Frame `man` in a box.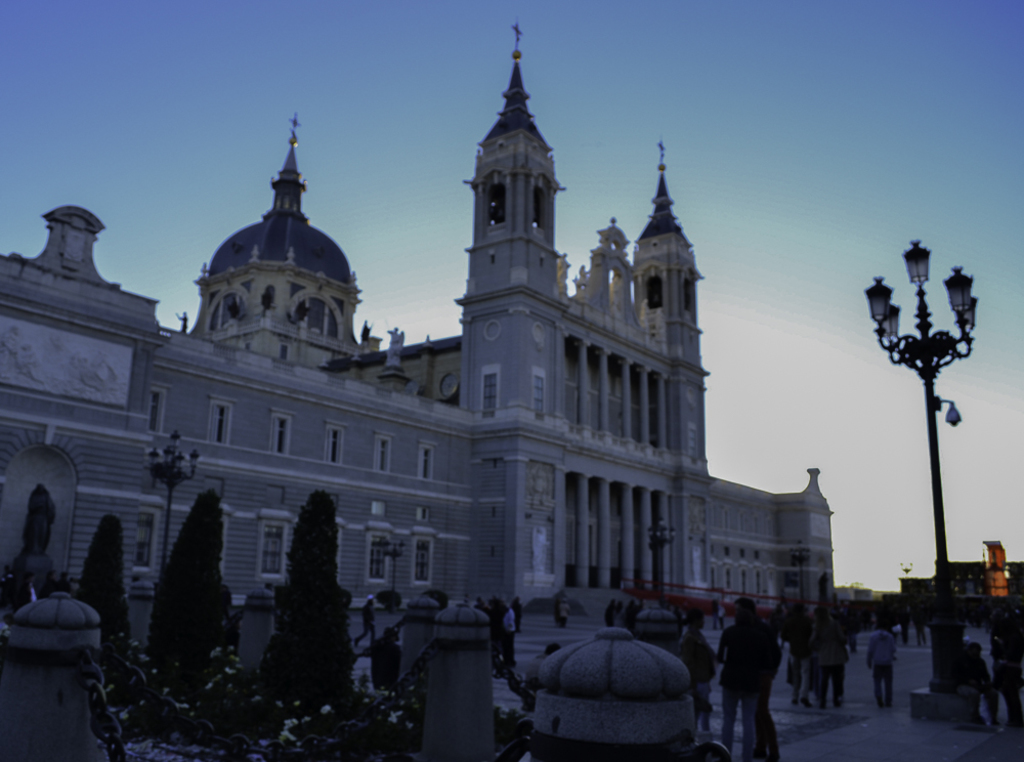
349,598,376,647.
